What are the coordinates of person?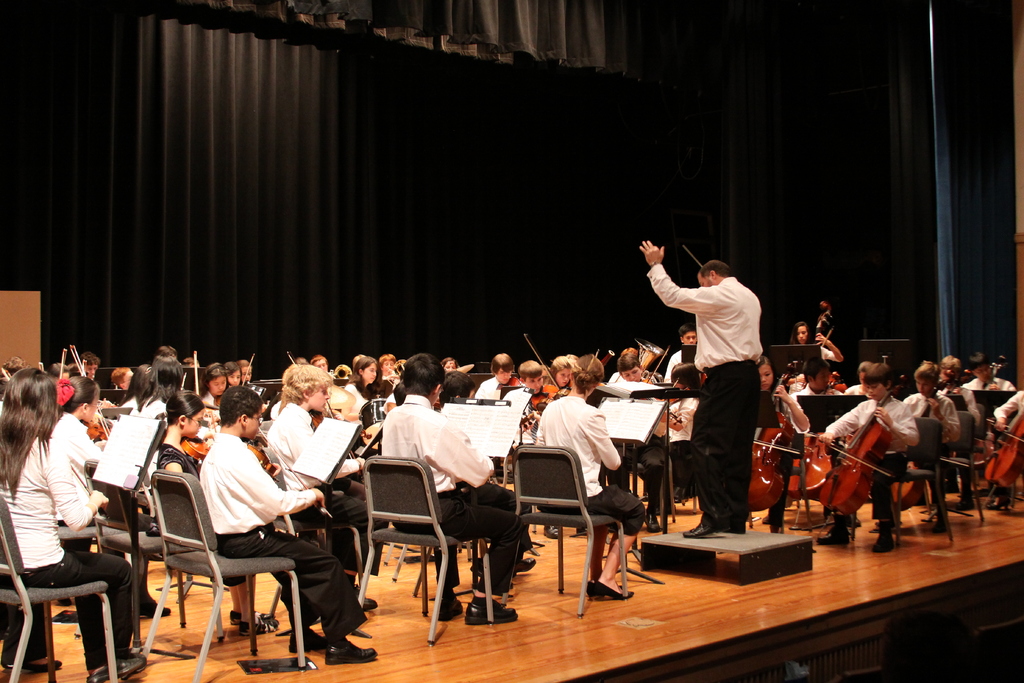
987:387:1023:513.
